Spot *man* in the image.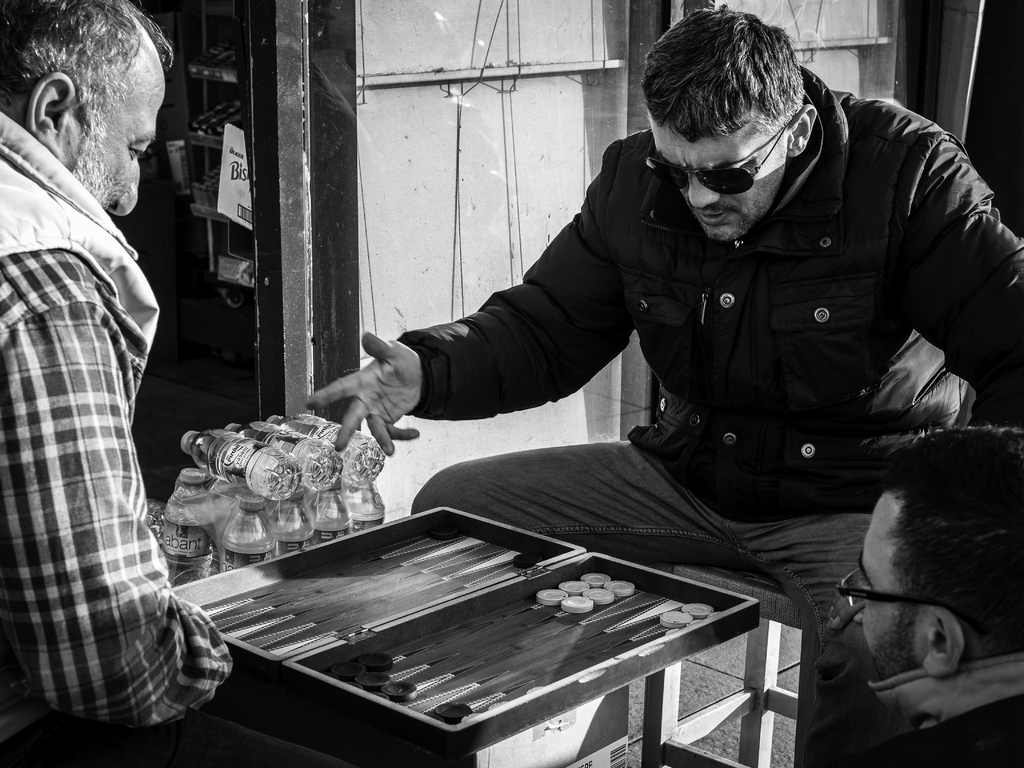
*man* found at locate(842, 417, 1023, 767).
